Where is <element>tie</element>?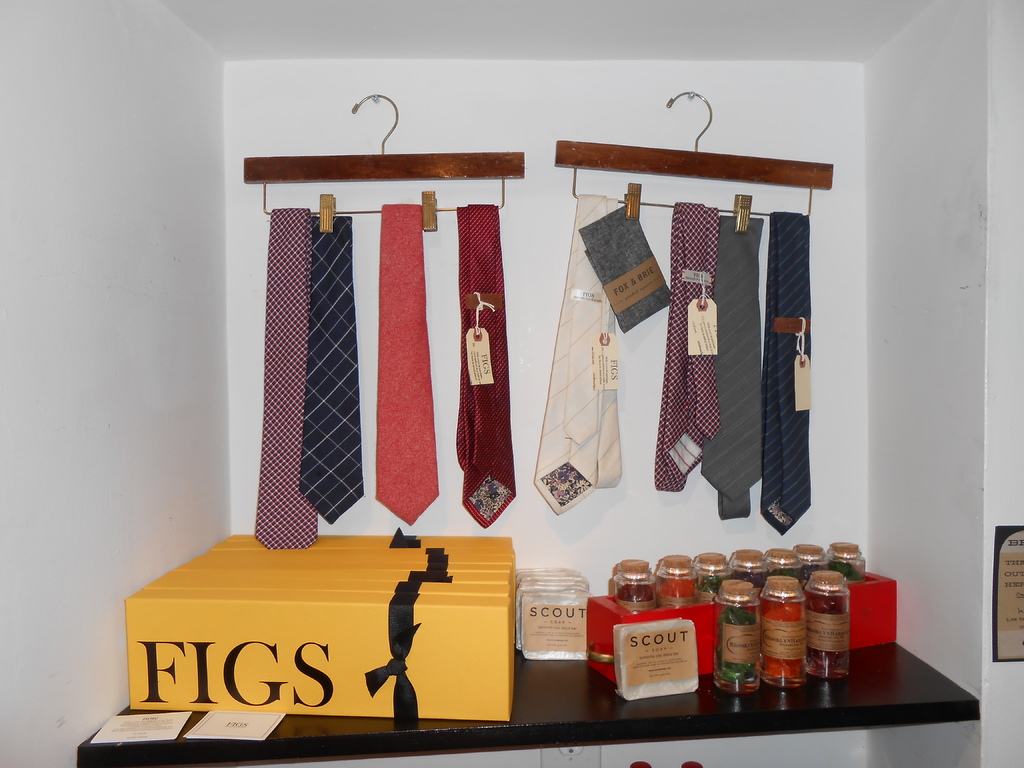
[759,207,815,532].
